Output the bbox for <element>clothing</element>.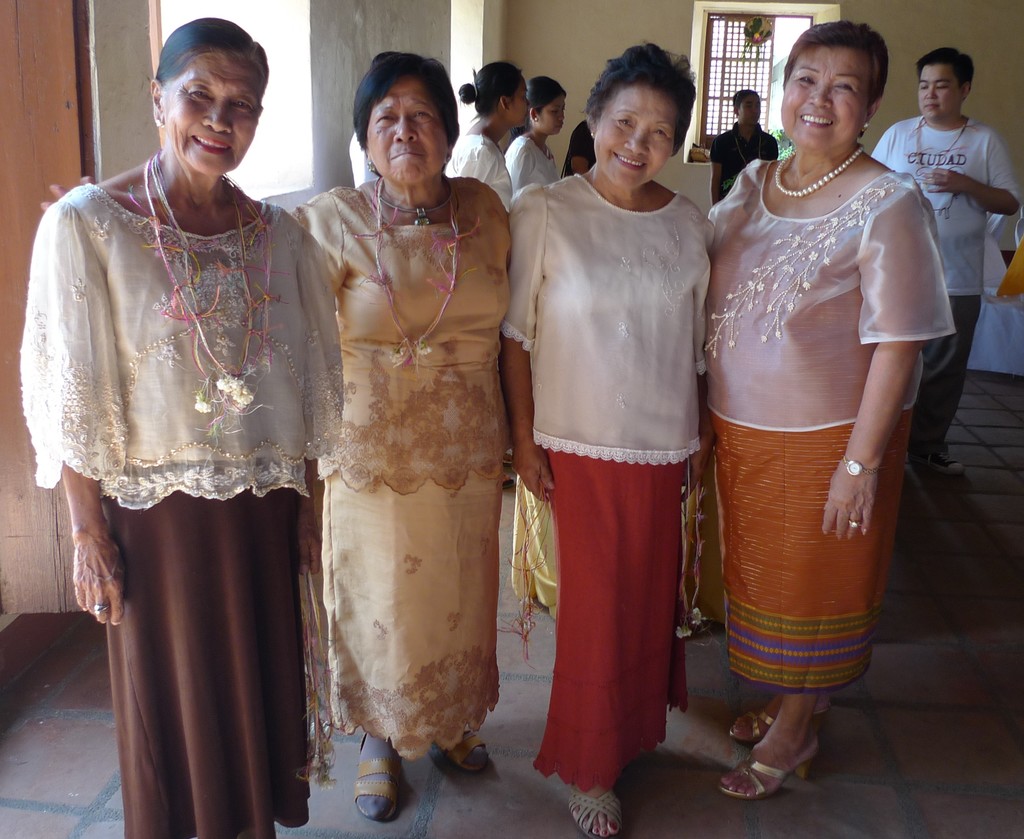
439,129,517,222.
